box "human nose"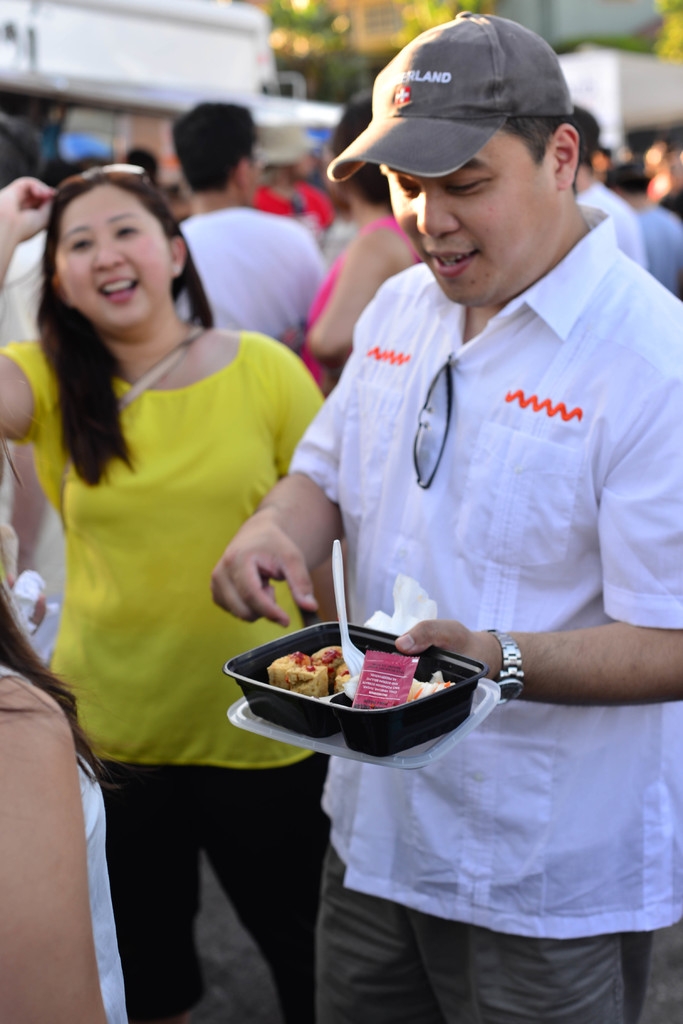
BBox(415, 184, 462, 242)
